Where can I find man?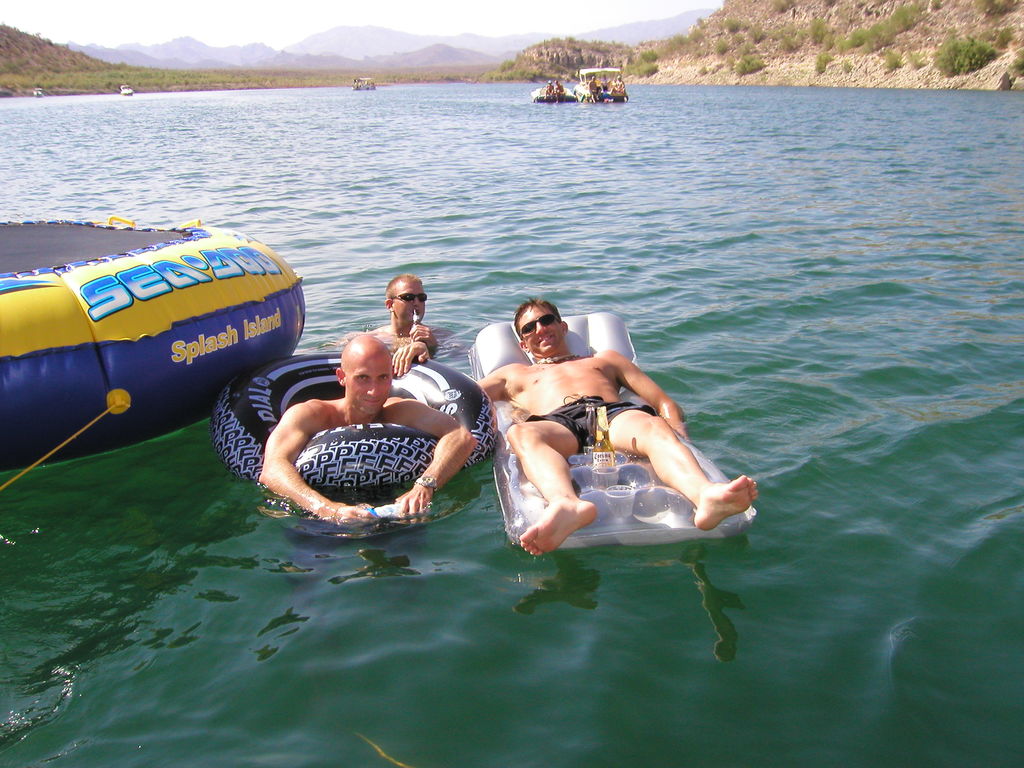
You can find it at <bbox>472, 273, 755, 585</bbox>.
